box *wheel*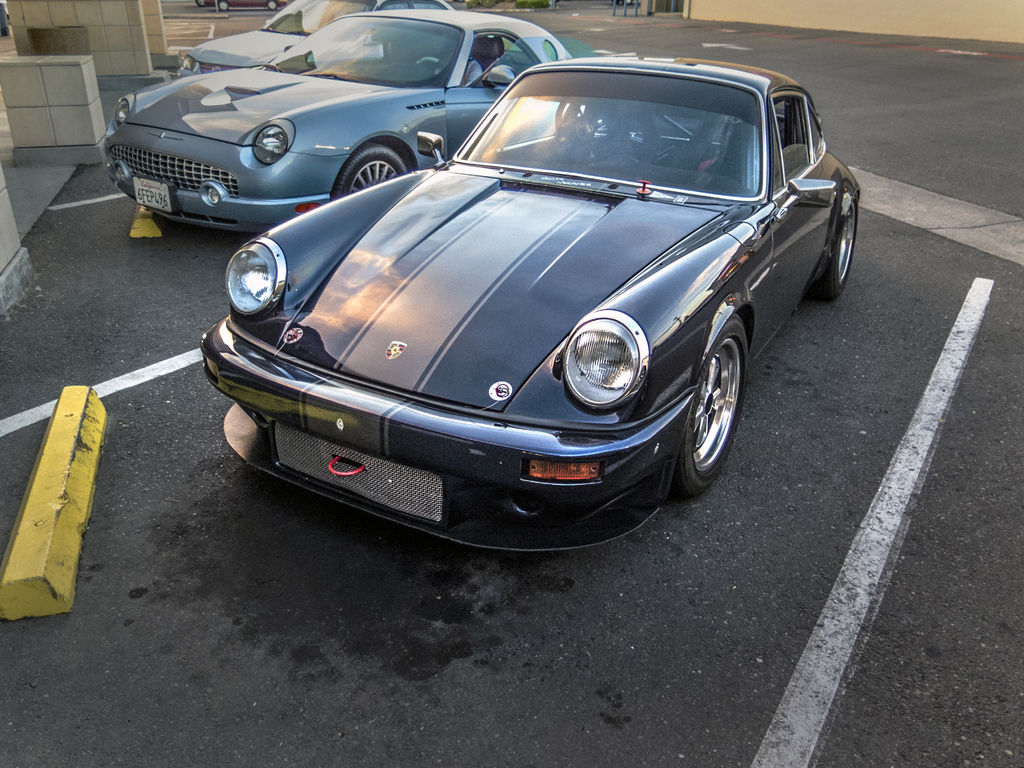
crop(670, 320, 742, 491)
